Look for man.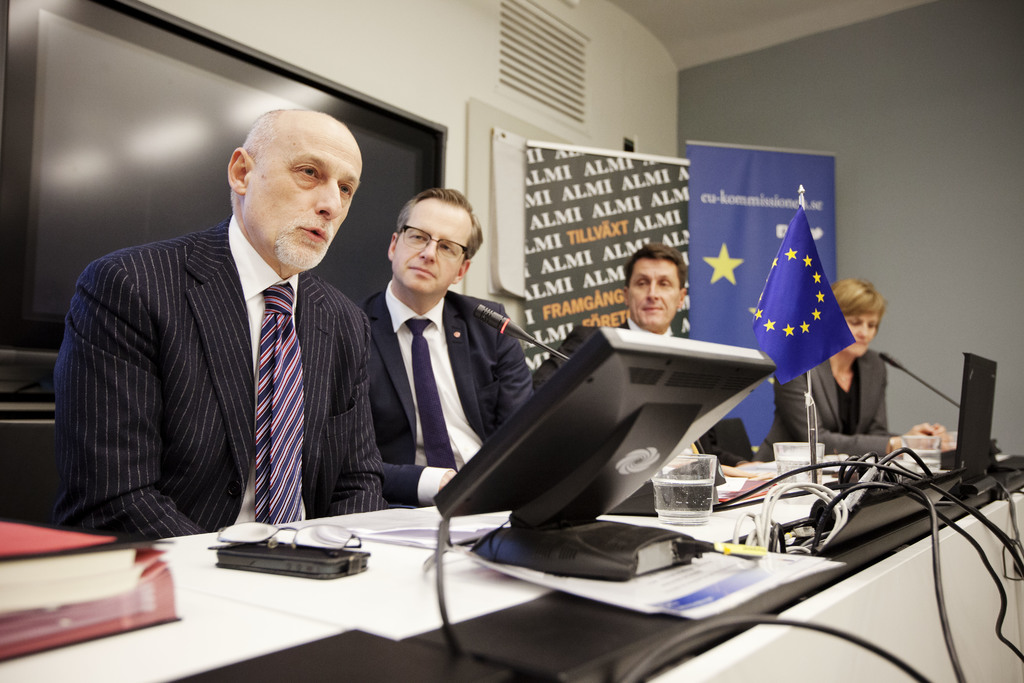
Found: 530:242:760:479.
